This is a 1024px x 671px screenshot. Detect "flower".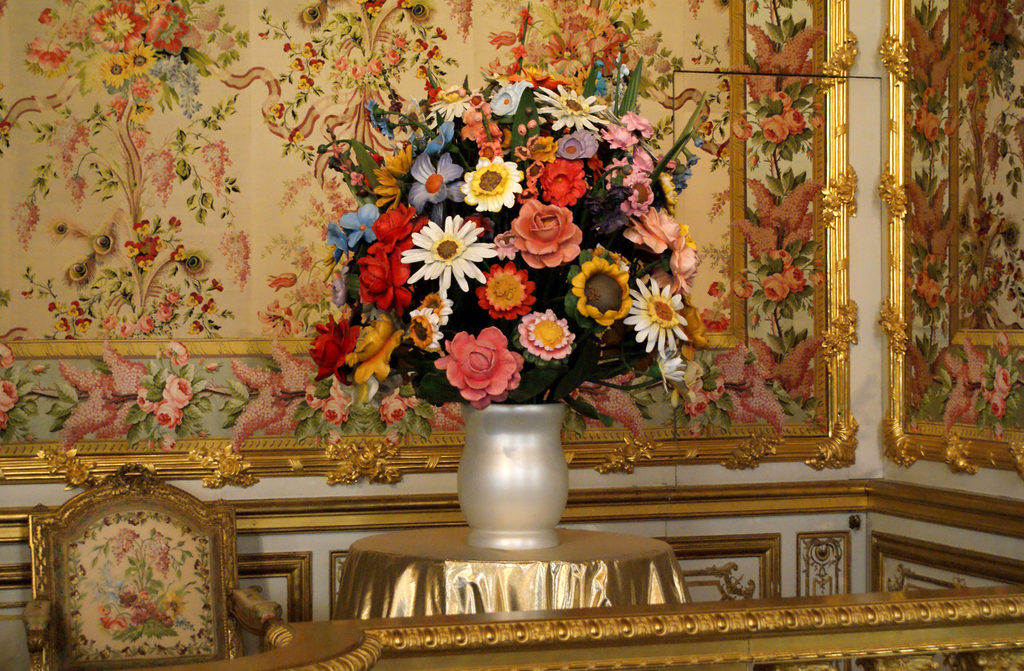
Rect(758, 119, 787, 147).
